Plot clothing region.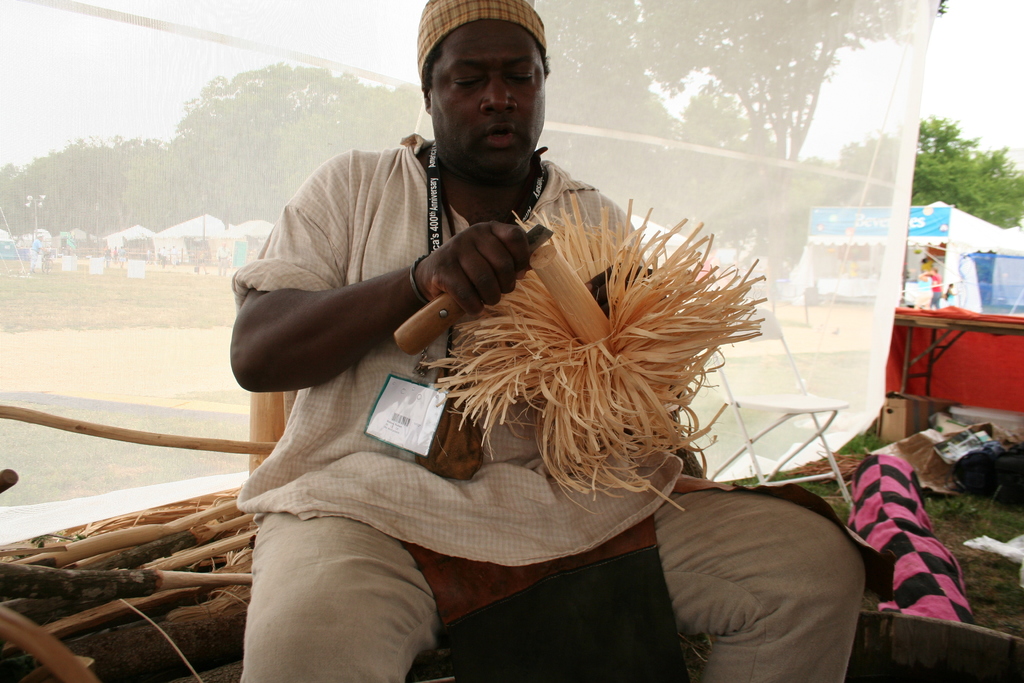
Plotted at locate(329, 144, 772, 560).
